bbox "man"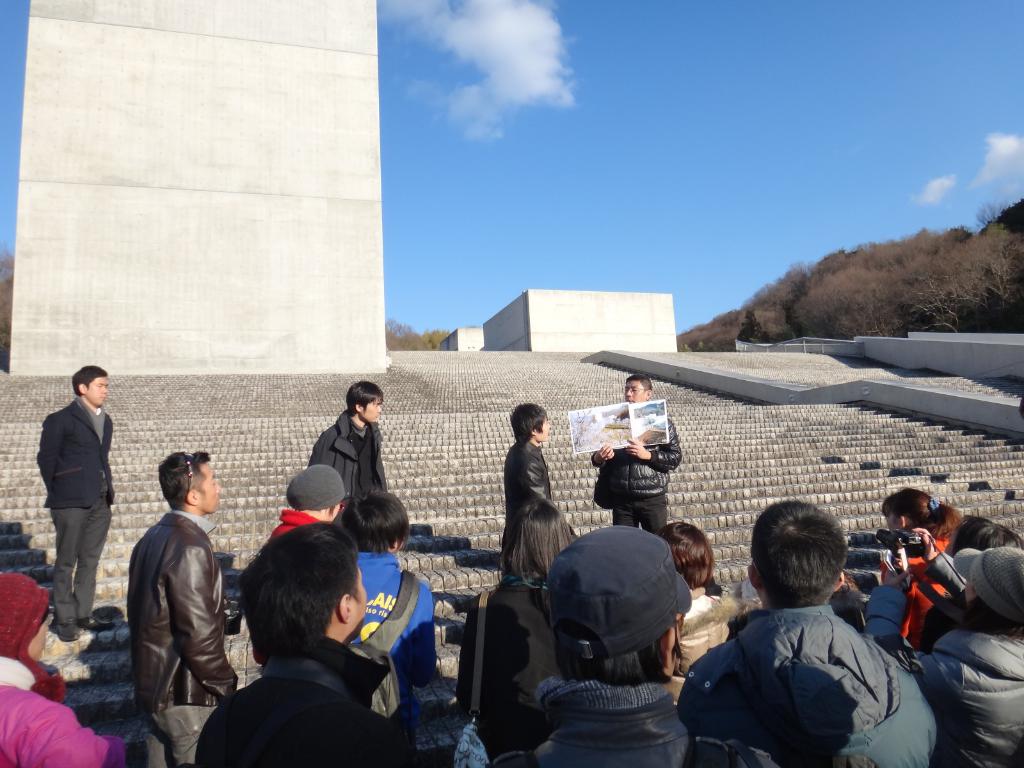
[325, 491, 448, 759]
